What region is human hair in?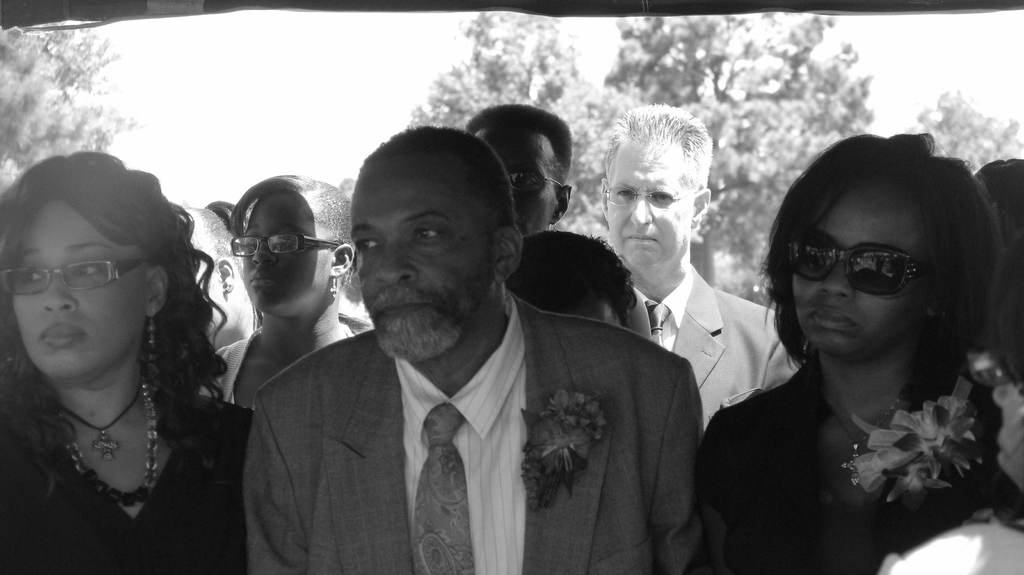
x1=464, y1=99, x2=579, y2=156.
